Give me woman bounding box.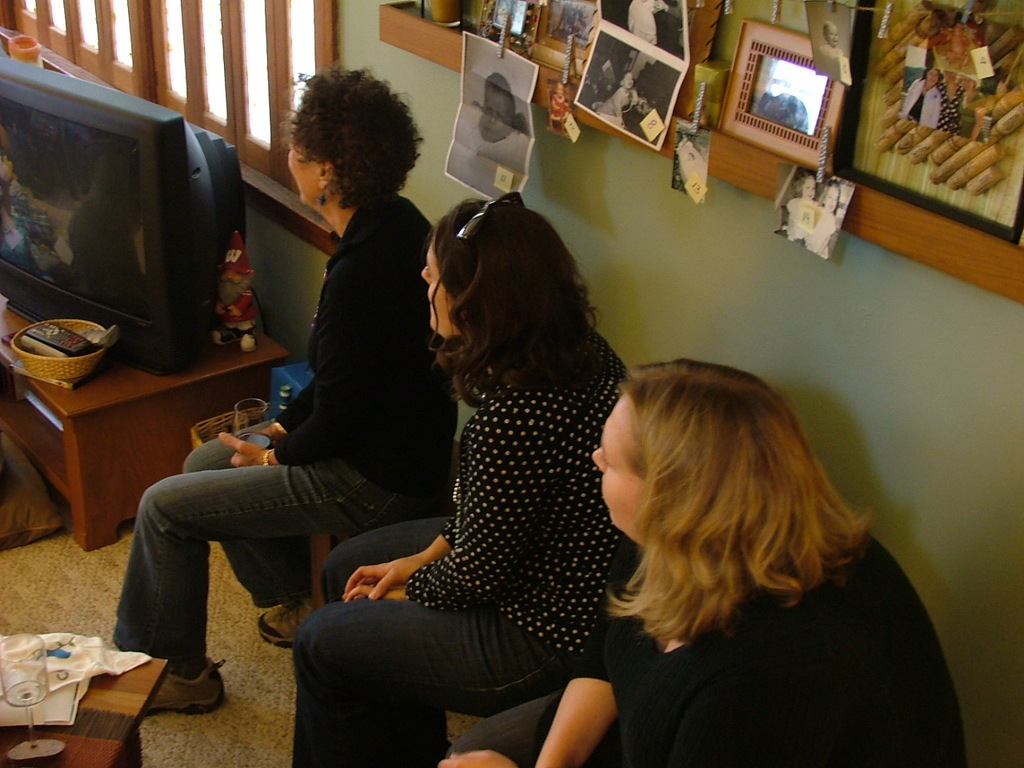
bbox=[286, 198, 622, 767].
